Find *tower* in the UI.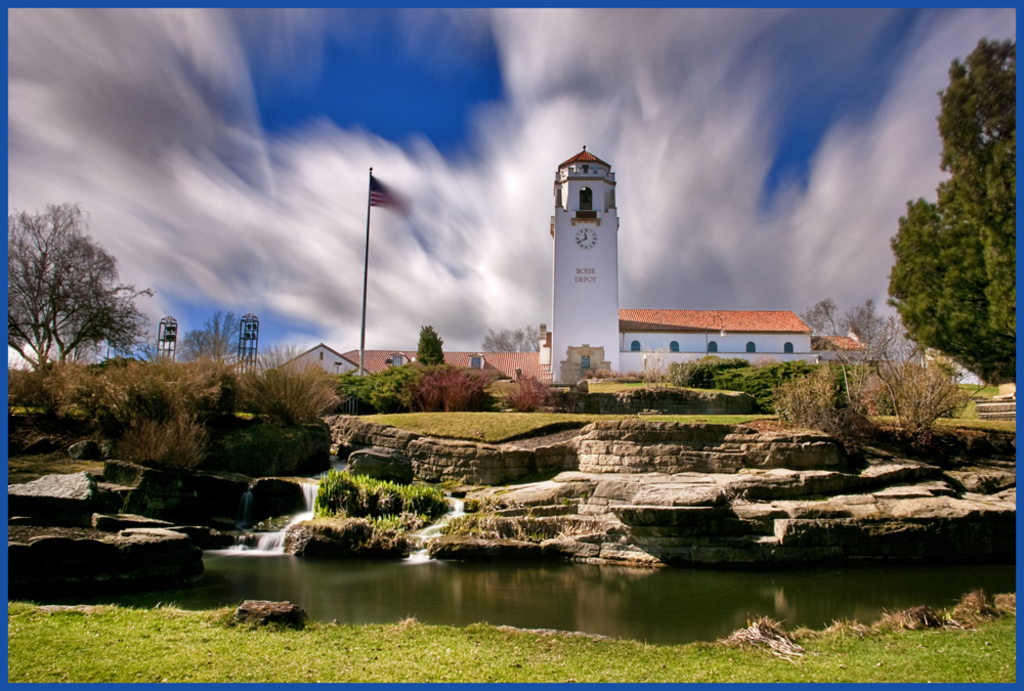
UI element at detection(156, 313, 180, 359).
